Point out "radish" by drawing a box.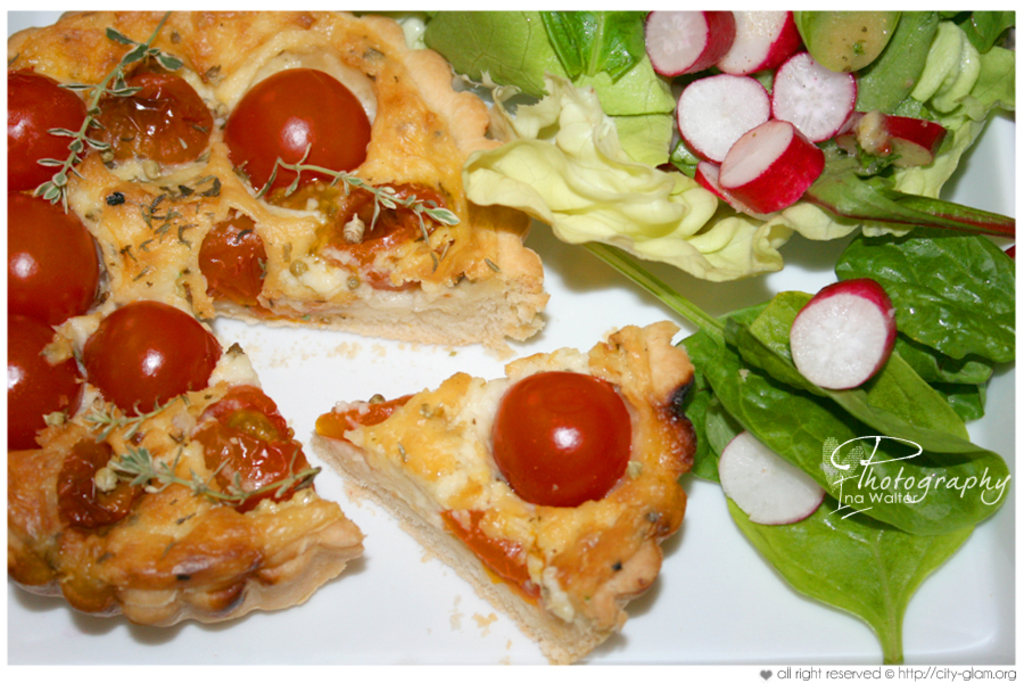
<bbox>717, 434, 835, 530</bbox>.
